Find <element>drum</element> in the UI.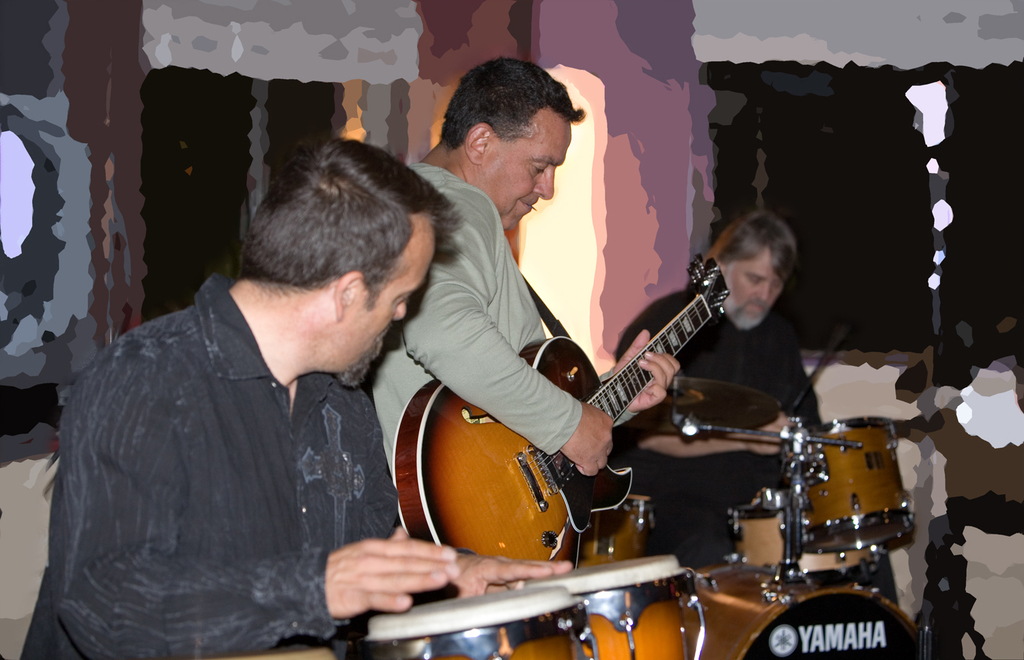
UI element at select_region(787, 418, 917, 552).
